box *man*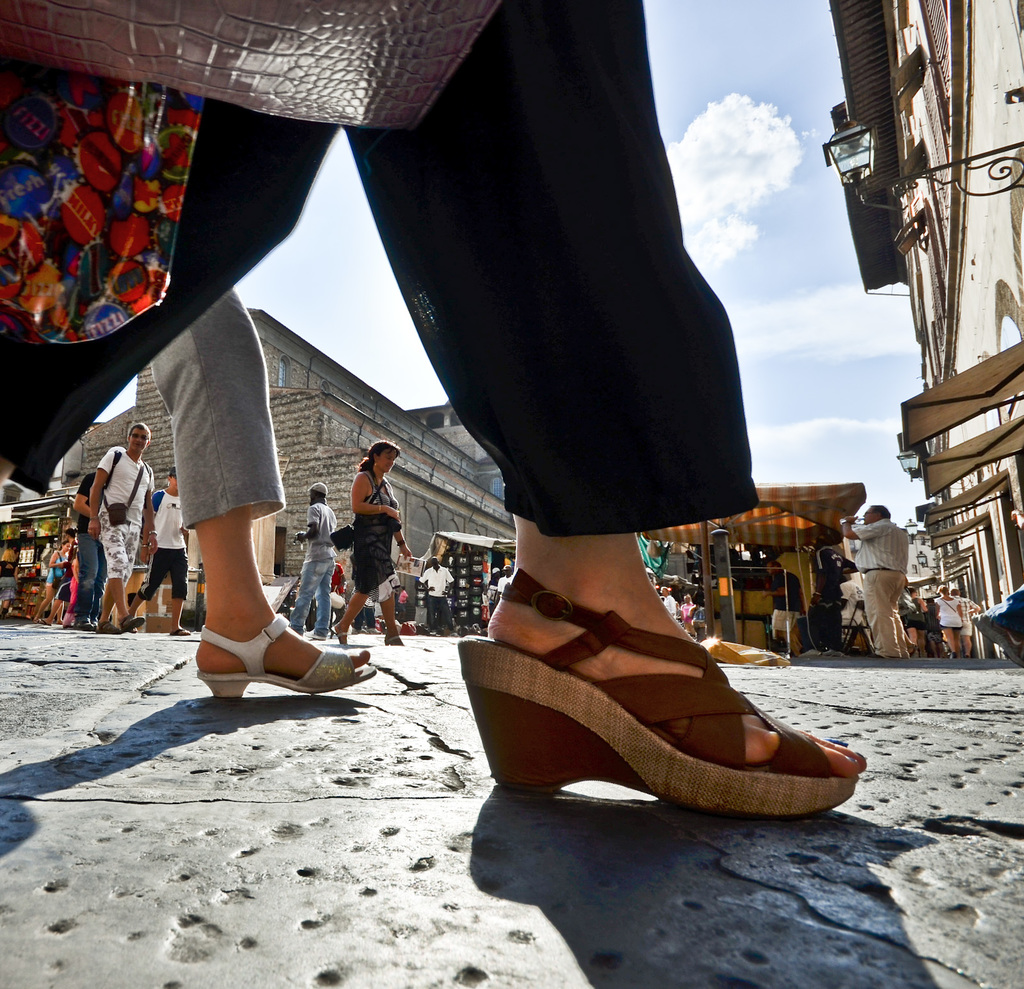
{"x1": 840, "y1": 501, "x2": 913, "y2": 657}
